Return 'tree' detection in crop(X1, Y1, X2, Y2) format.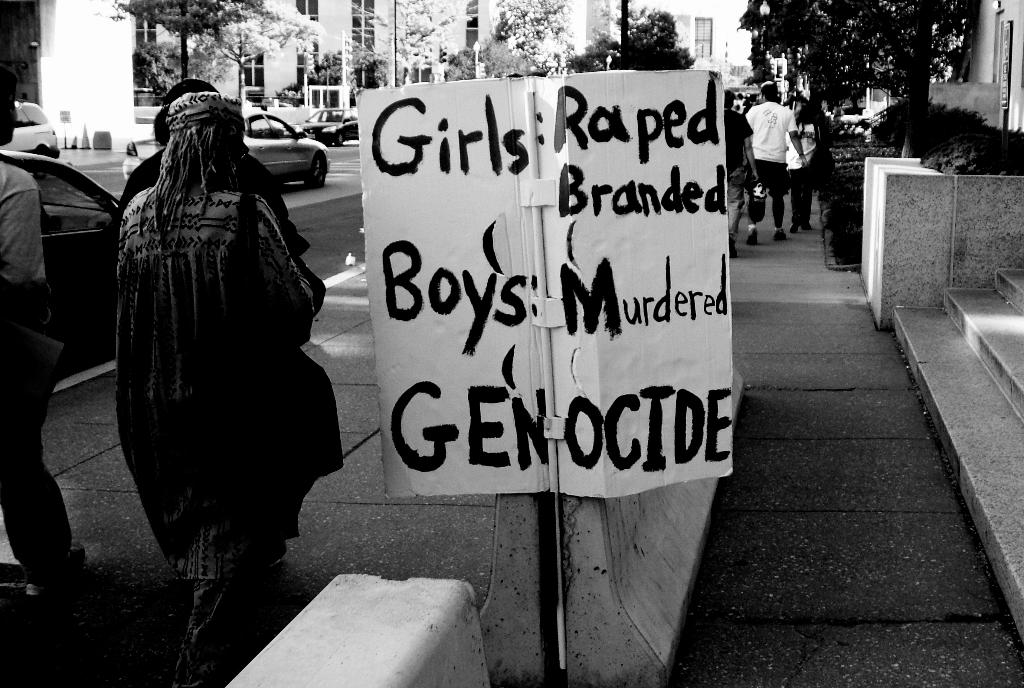
crop(589, 12, 709, 57).
